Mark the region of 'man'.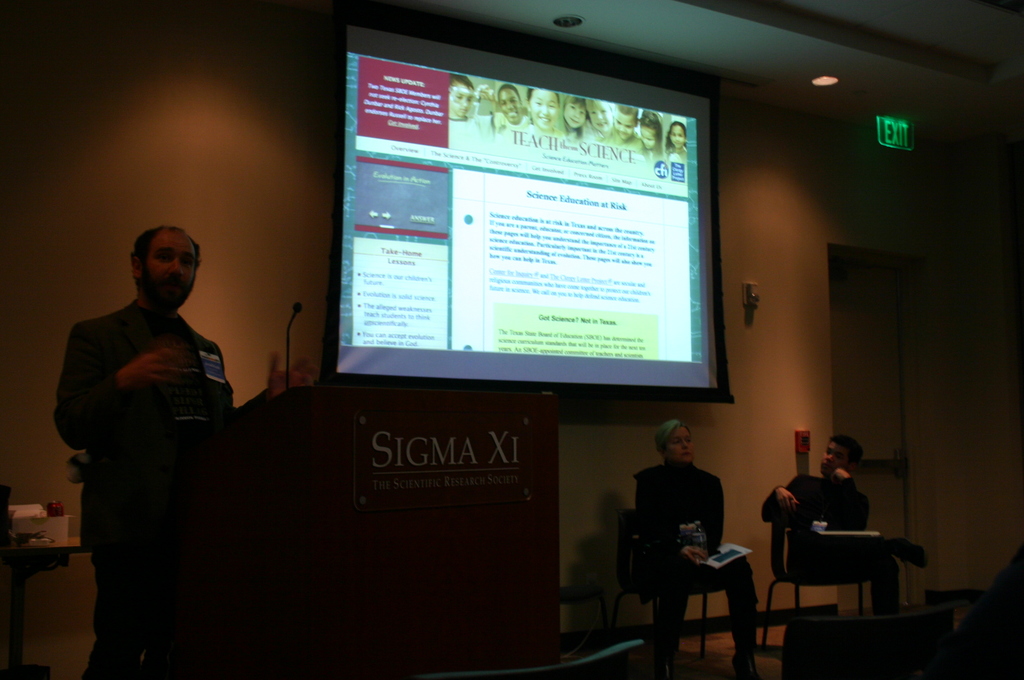
Region: (756, 432, 934, 611).
